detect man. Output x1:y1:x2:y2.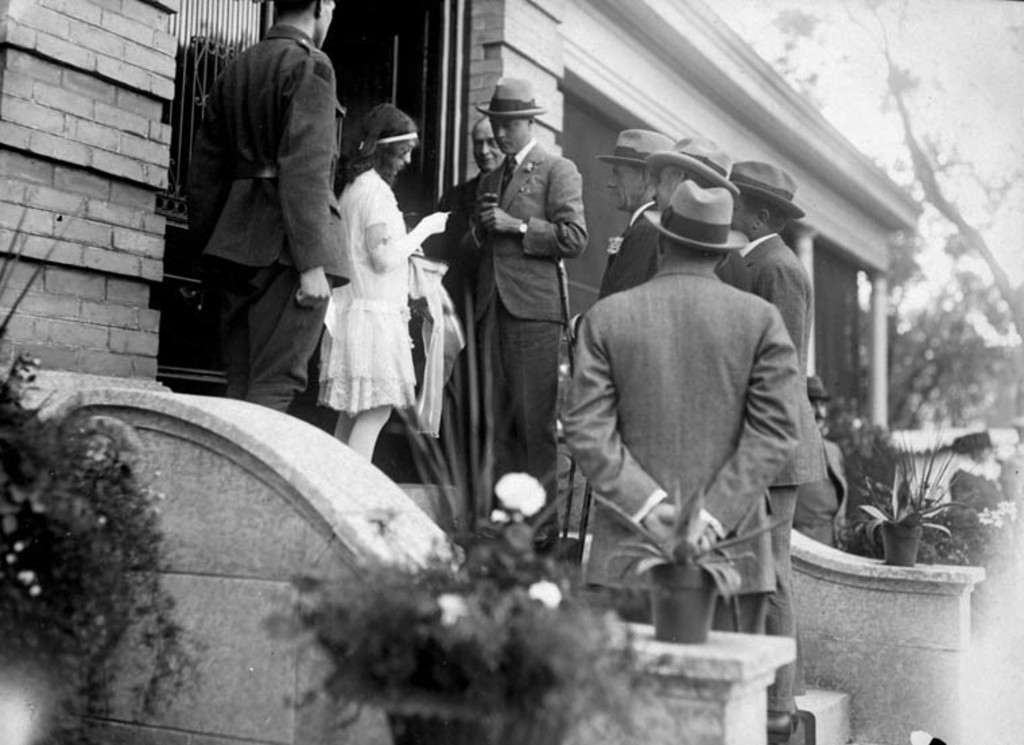
601:132:748:296.
